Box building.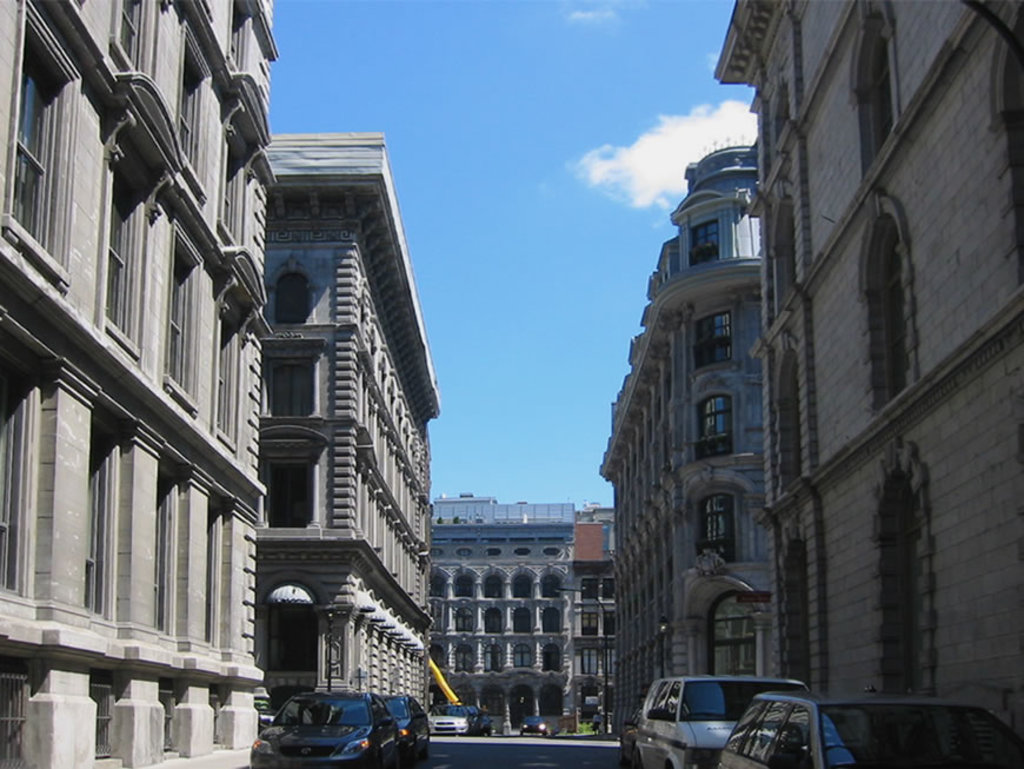
253/135/440/710.
